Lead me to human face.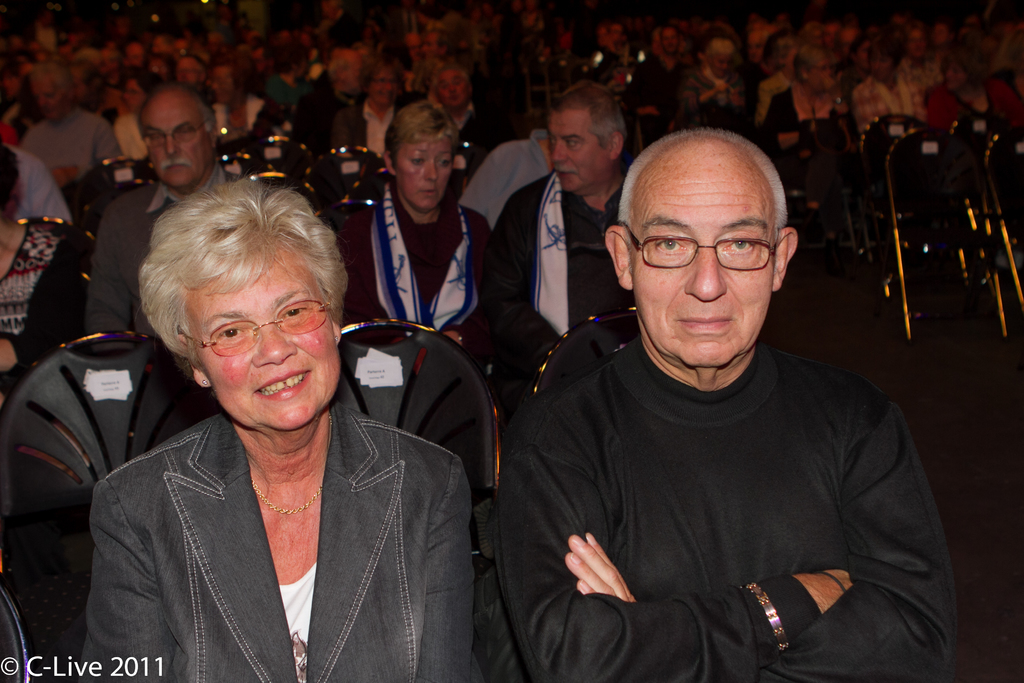
Lead to {"left": 394, "top": 140, "right": 451, "bottom": 212}.
